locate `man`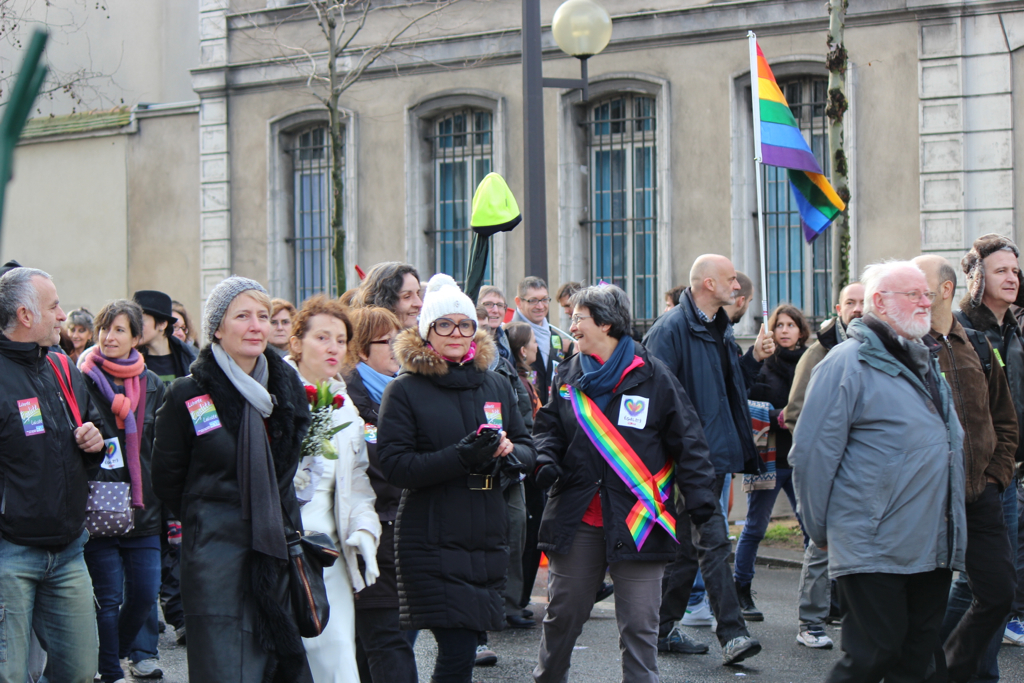
[920, 250, 1021, 682]
